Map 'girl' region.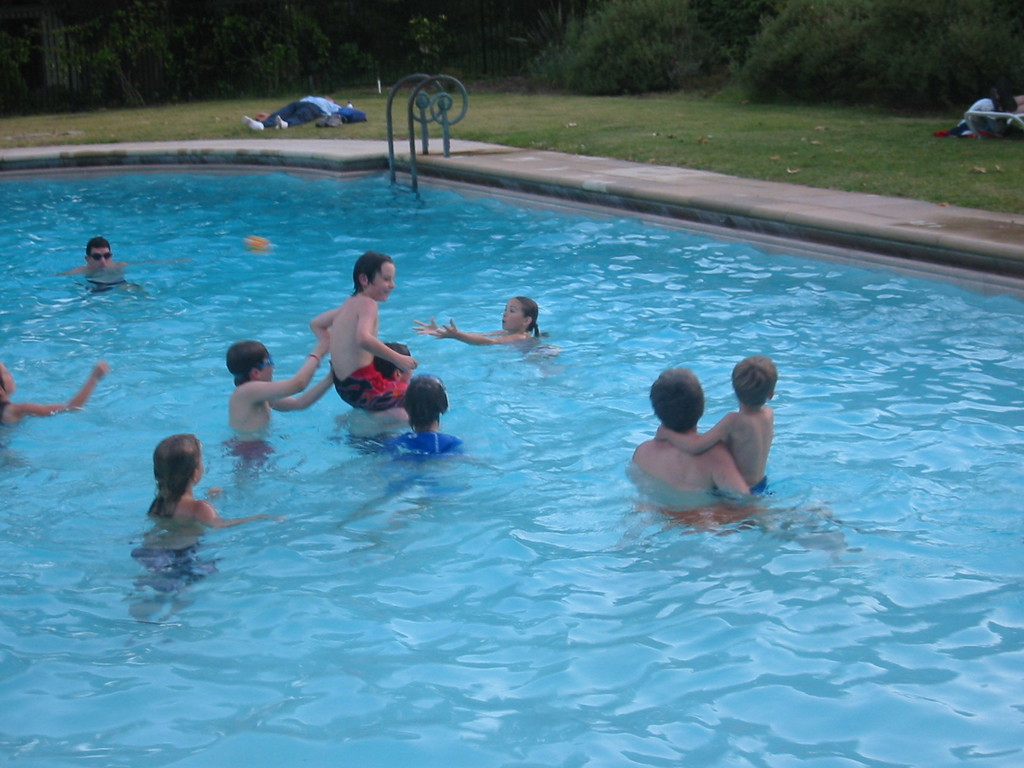
Mapped to detection(143, 436, 273, 534).
